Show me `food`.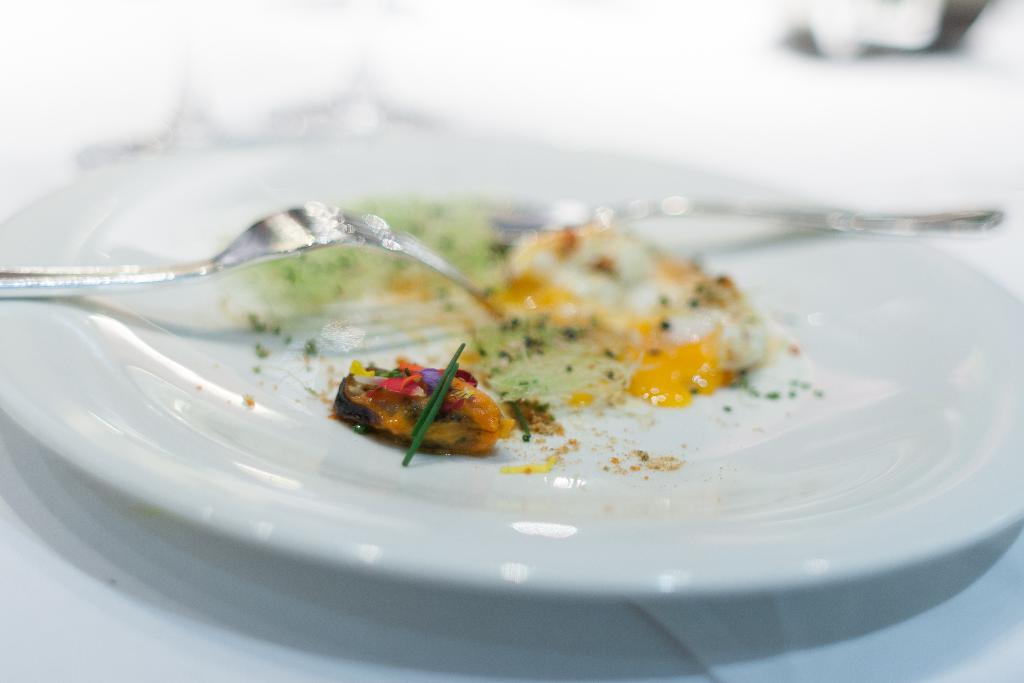
`food` is here: region(322, 351, 502, 457).
